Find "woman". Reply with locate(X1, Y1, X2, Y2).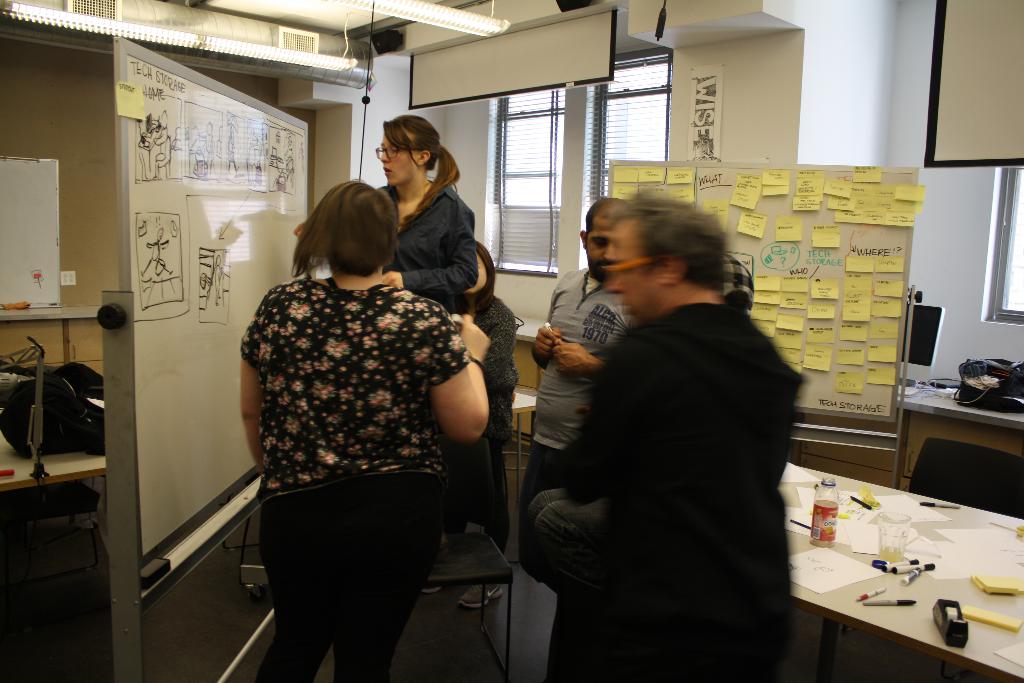
locate(295, 111, 485, 315).
